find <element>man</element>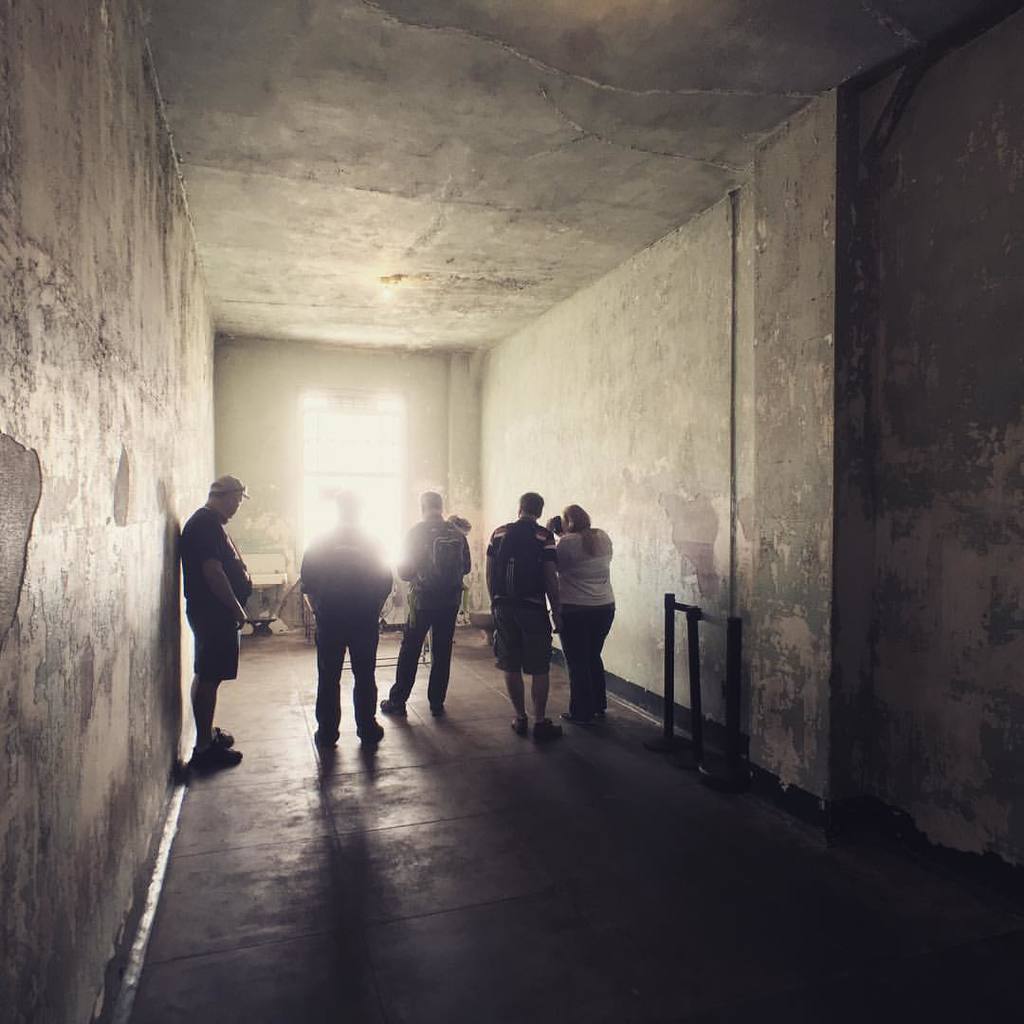
389,492,470,717
